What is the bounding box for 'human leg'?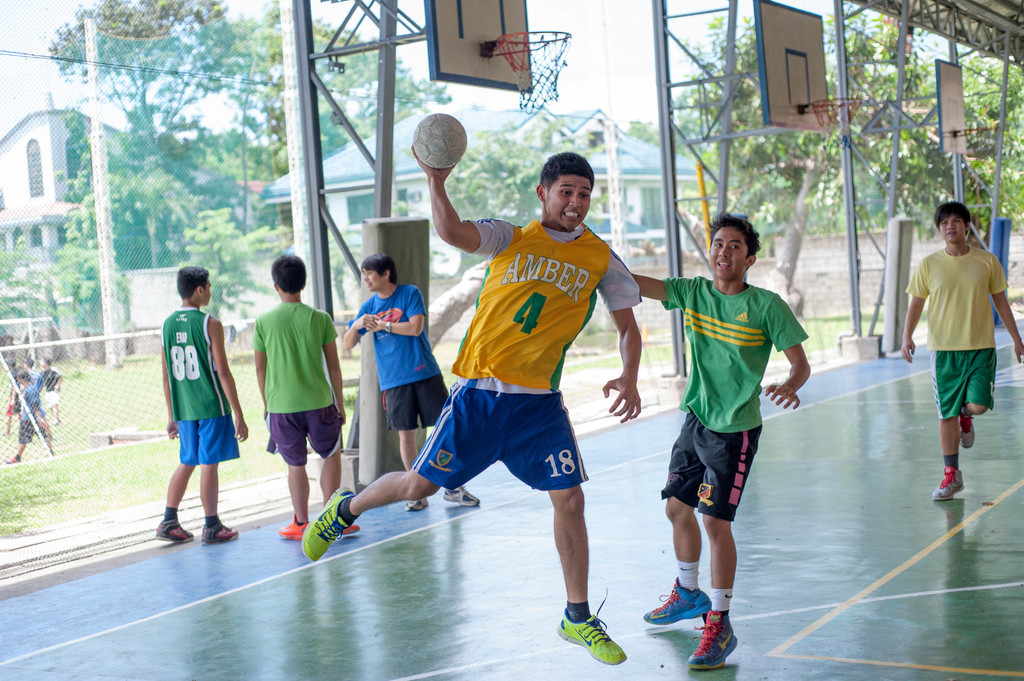
[x1=277, y1=468, x2=305, y2=536].
